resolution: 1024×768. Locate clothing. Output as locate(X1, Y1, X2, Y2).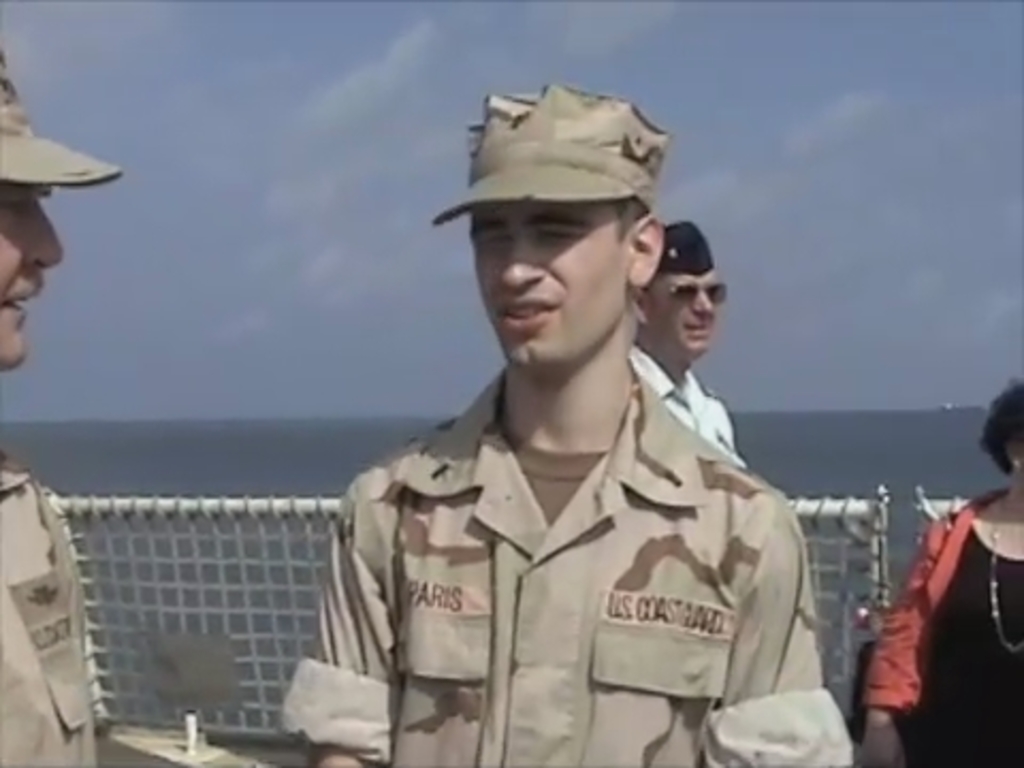
locate(623, 346, 742, 461).
